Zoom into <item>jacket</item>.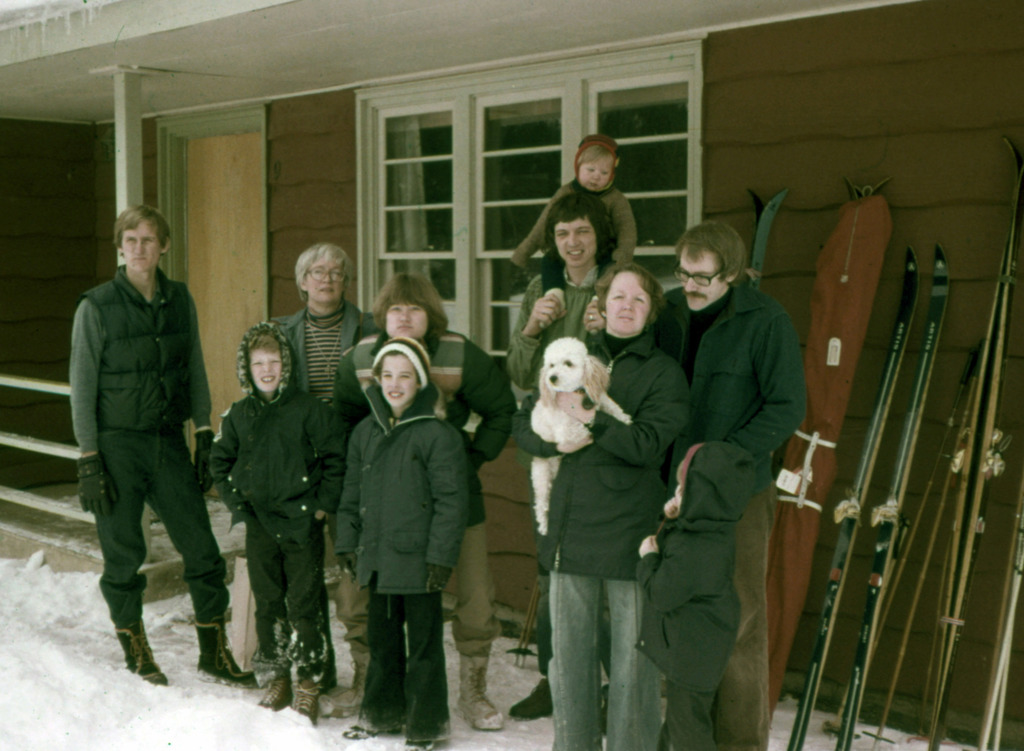
Zoom target: rect(203, 317, 348, 551).
